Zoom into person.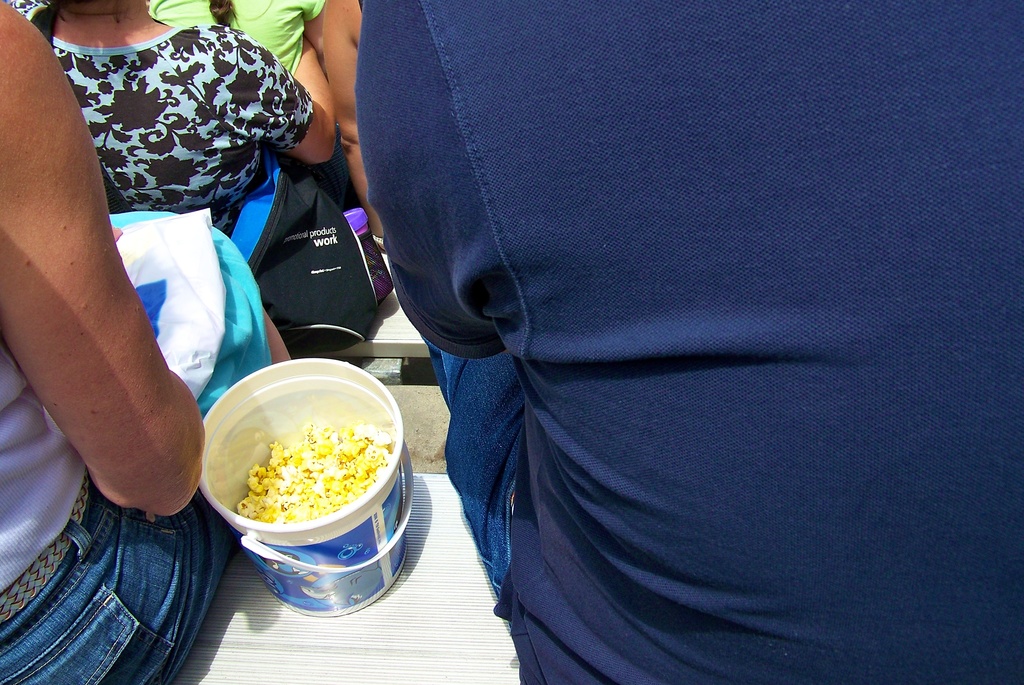
Zoom target: left=21, top=0, right=349, bottom=326.
